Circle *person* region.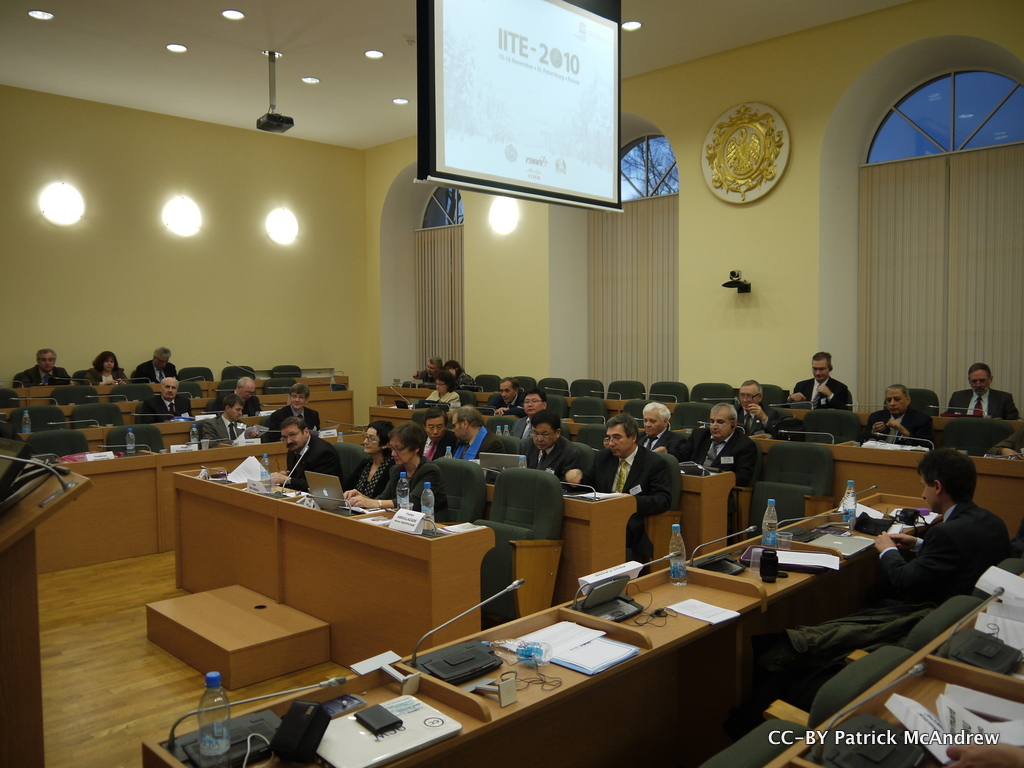
Region: [69, 352, 127, 387].
